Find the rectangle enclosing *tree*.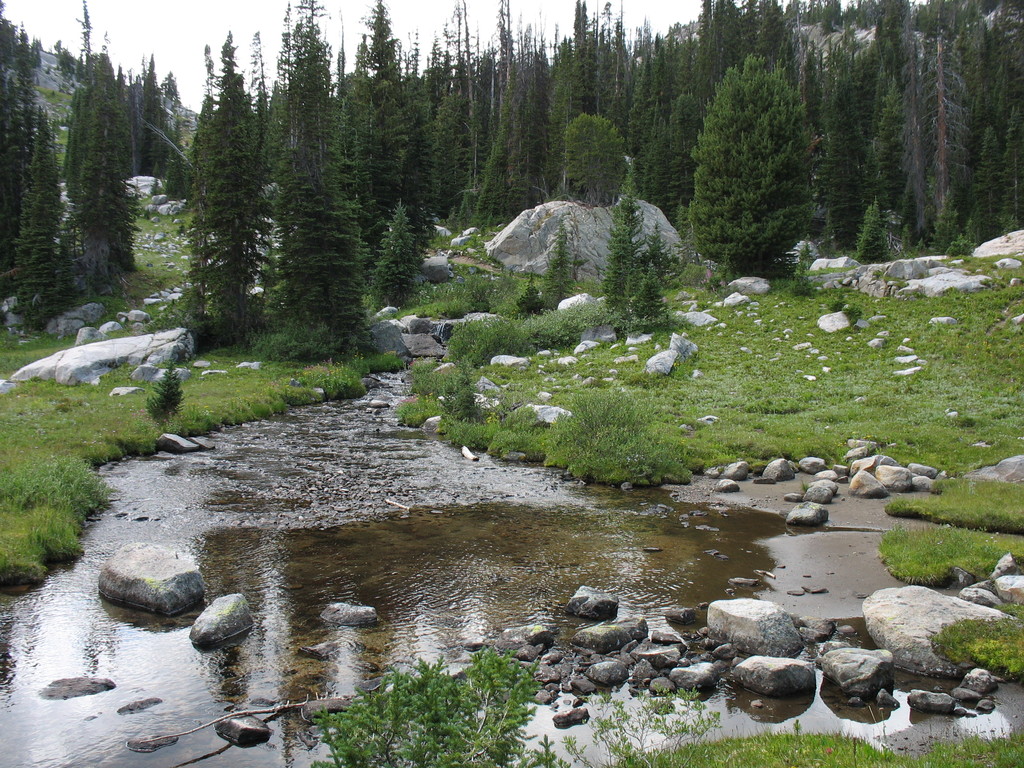
(x1=148, y1=356, x2=182, y2=422).
